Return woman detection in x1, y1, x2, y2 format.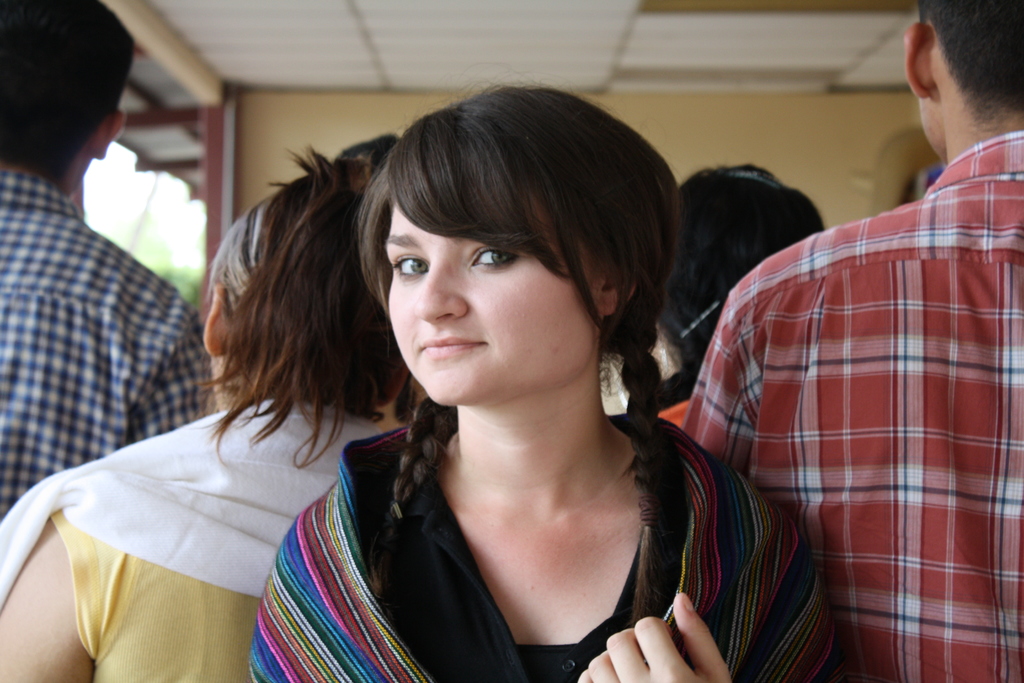
249, 75, 858, 682.
